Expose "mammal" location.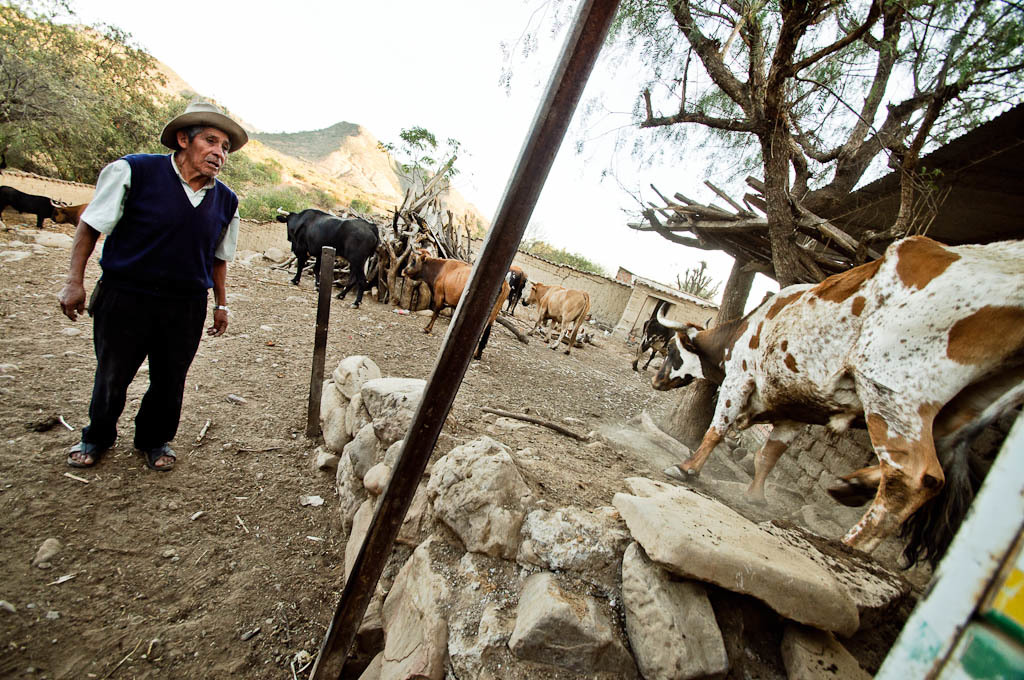
Exposed at (left=519, top=277, right=589, bottom=354).
